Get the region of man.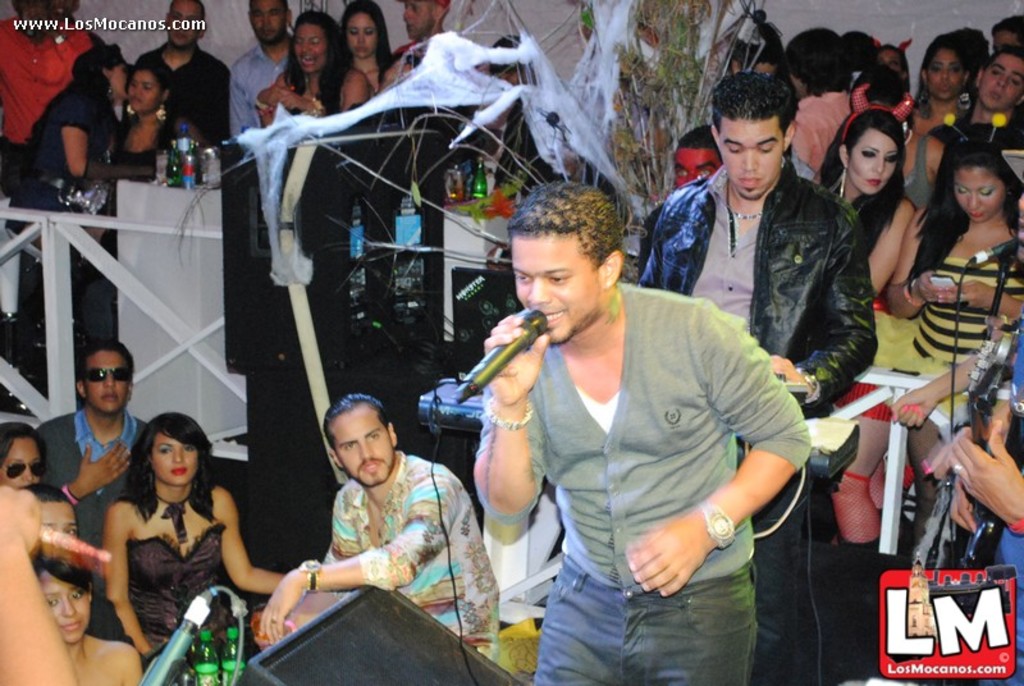
{"x1": 255, "y1": 399, "x2": 495, "y2": 649}.
